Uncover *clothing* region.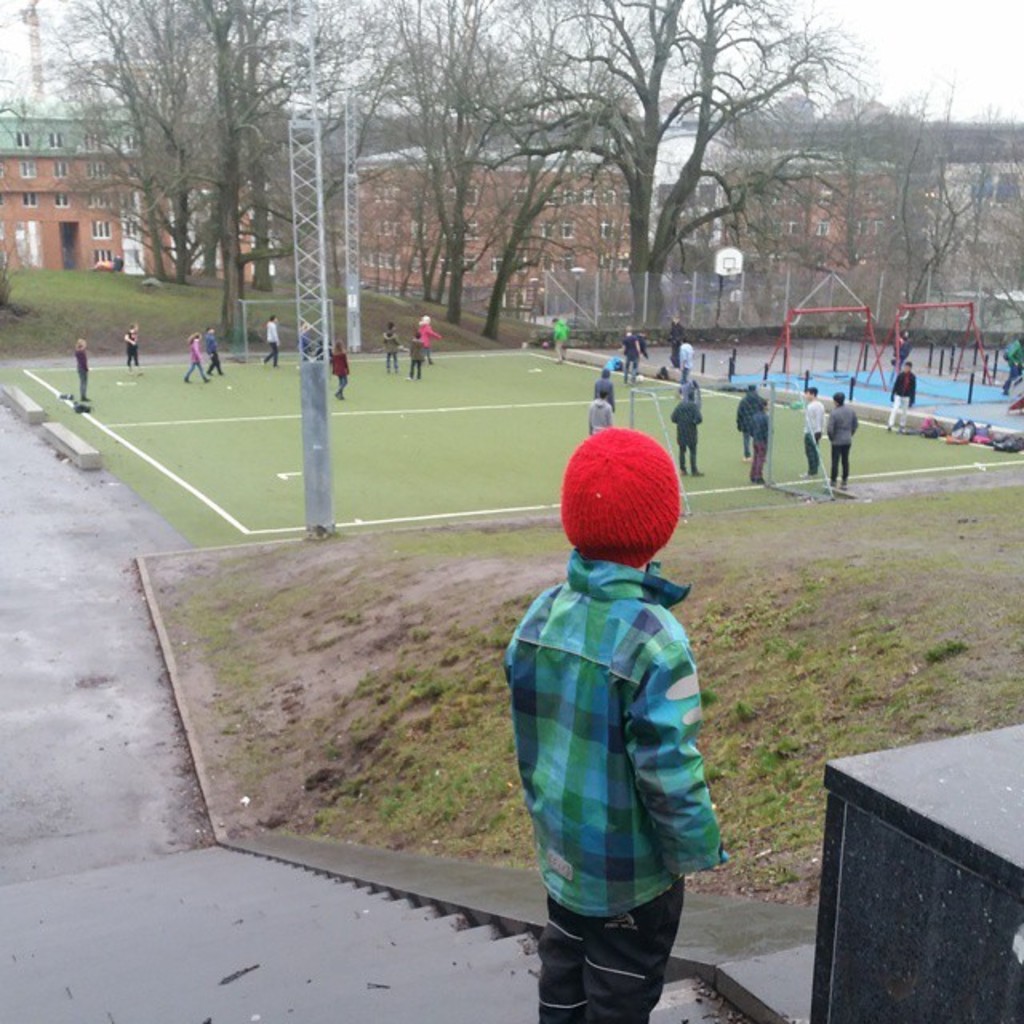
Uncovered: 886 371 915 430.
